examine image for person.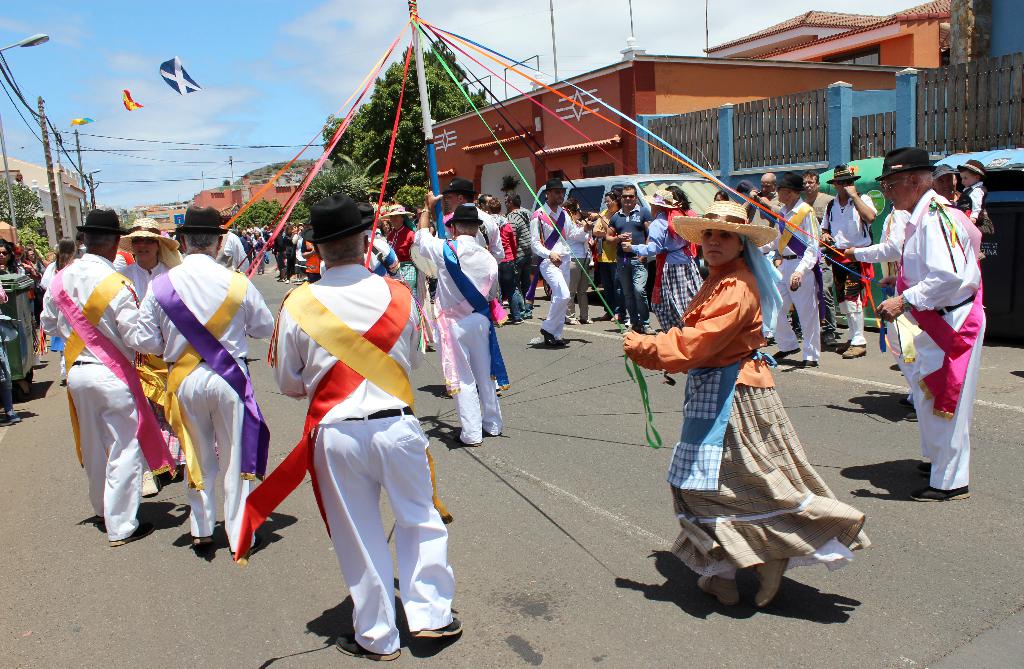
Examination result: pyautogui.locateOnScreen(387, 204, 429, 291).
